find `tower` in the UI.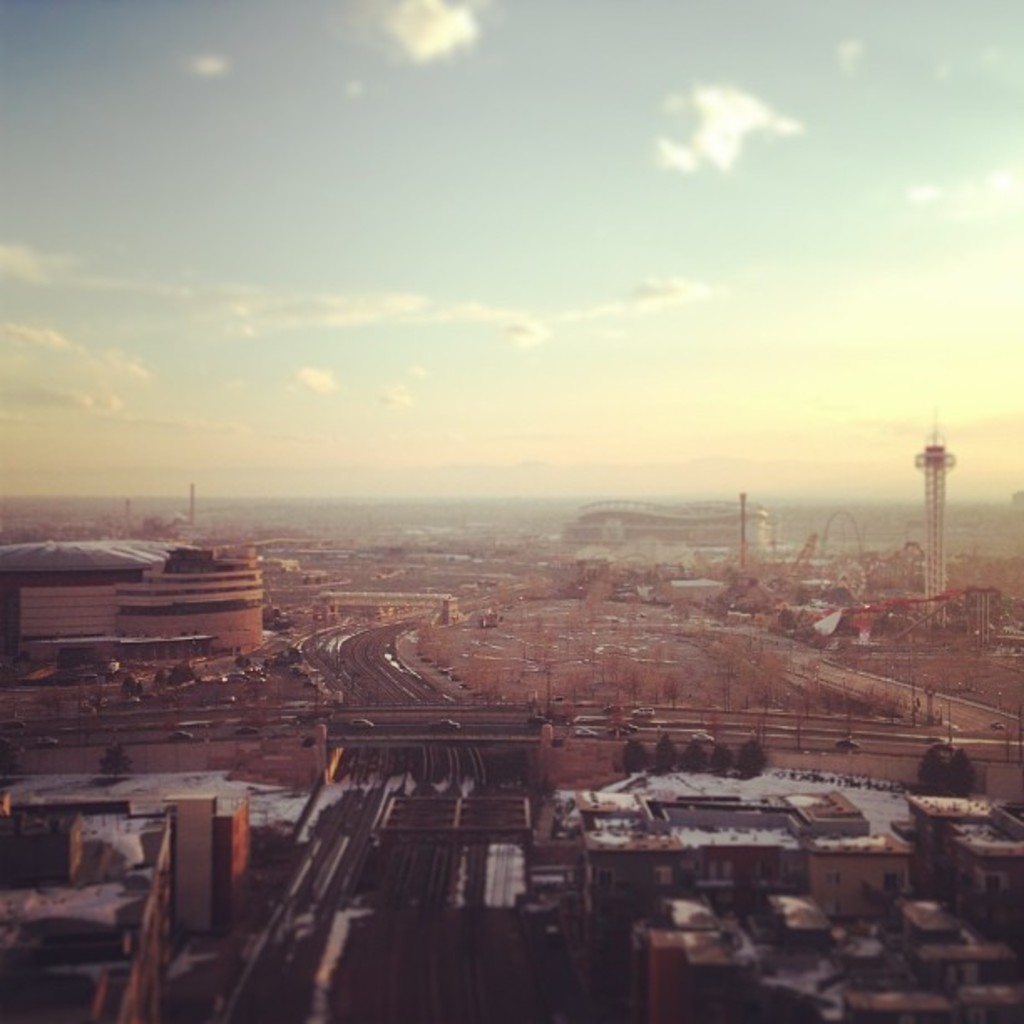
UI element at bbox(915, 408, 954, 592).
